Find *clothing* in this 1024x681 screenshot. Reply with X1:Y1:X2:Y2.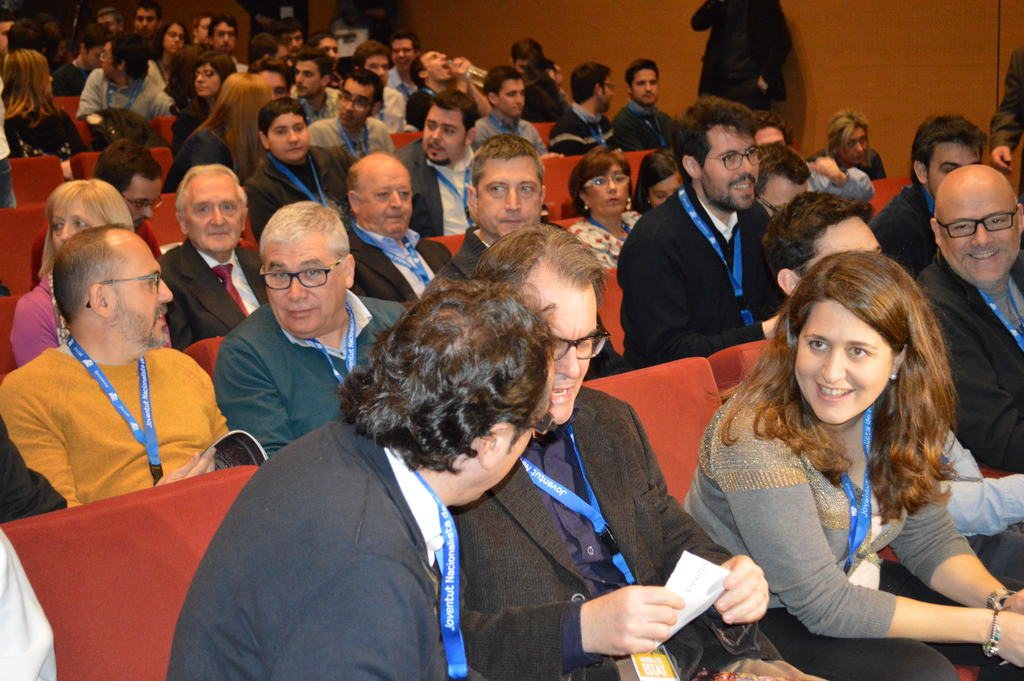
614:188:762:338.
